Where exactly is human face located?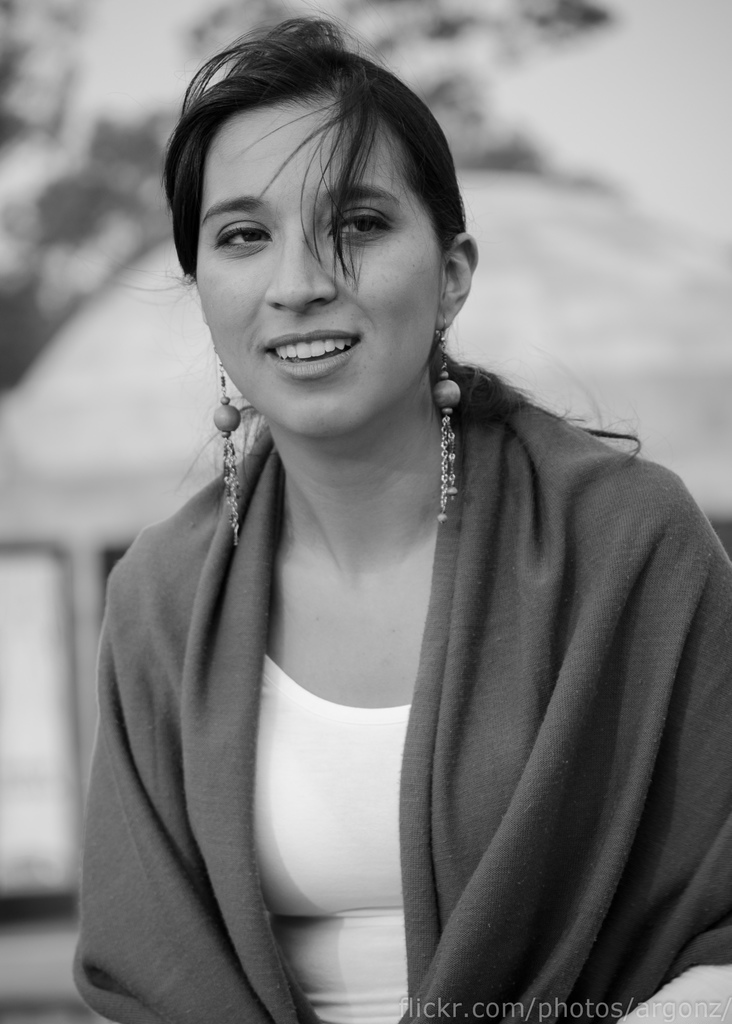
Its bounding box is 192:108:440:440.
